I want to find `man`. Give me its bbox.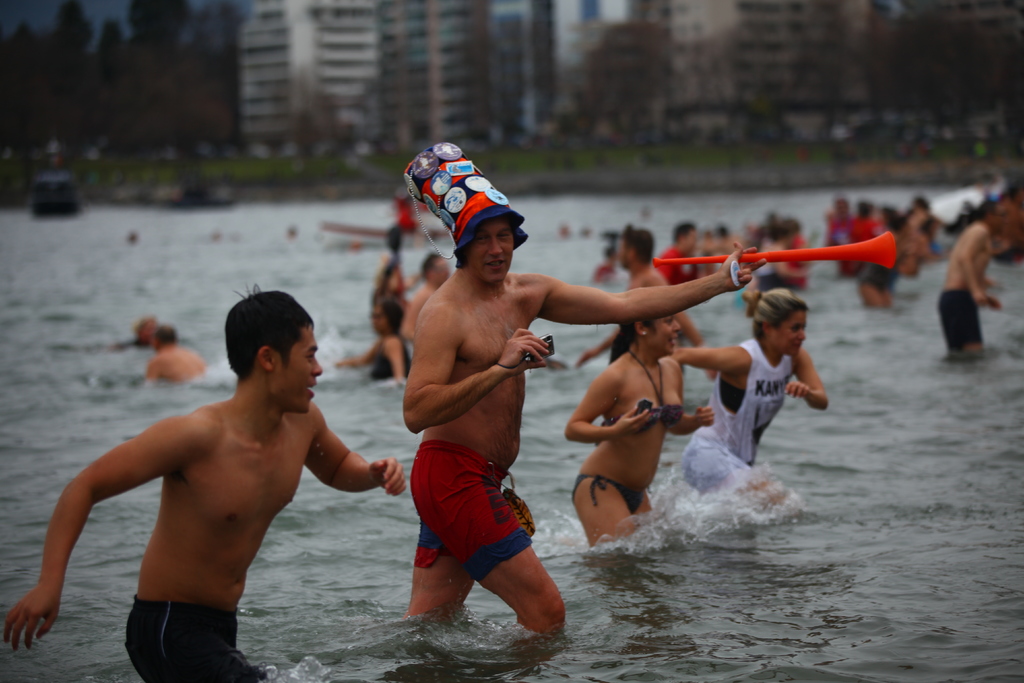
bbox(398, 140, 767, 636).
